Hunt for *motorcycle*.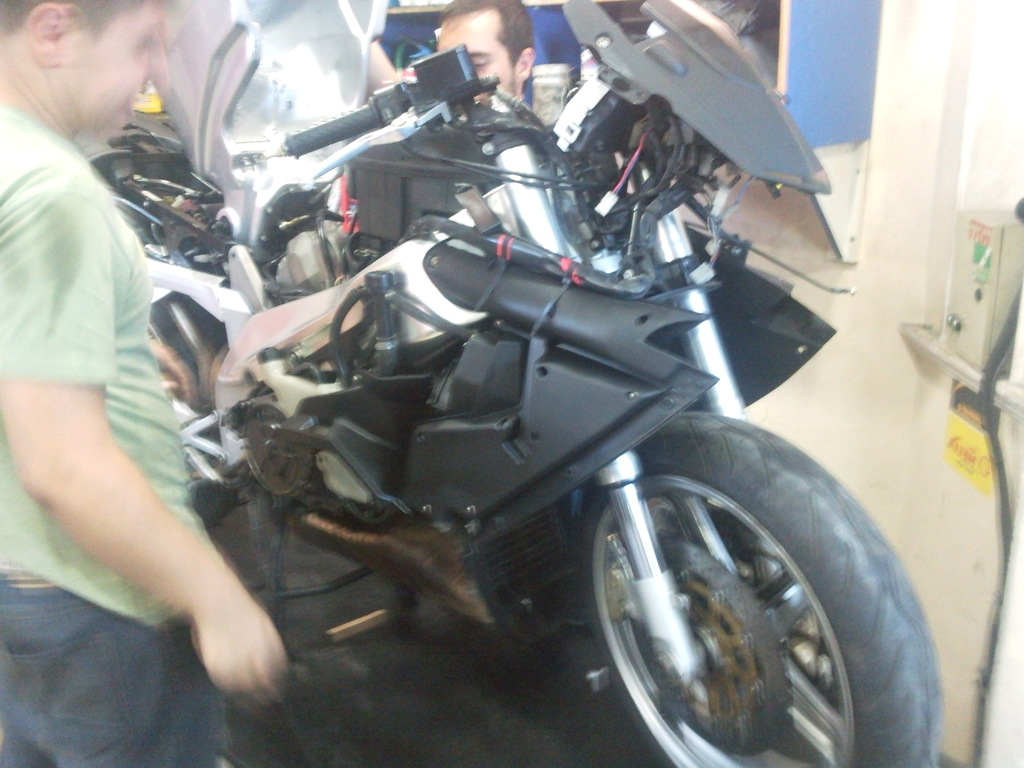
Hunted down at bbox=(147, 0, 941, 767).
